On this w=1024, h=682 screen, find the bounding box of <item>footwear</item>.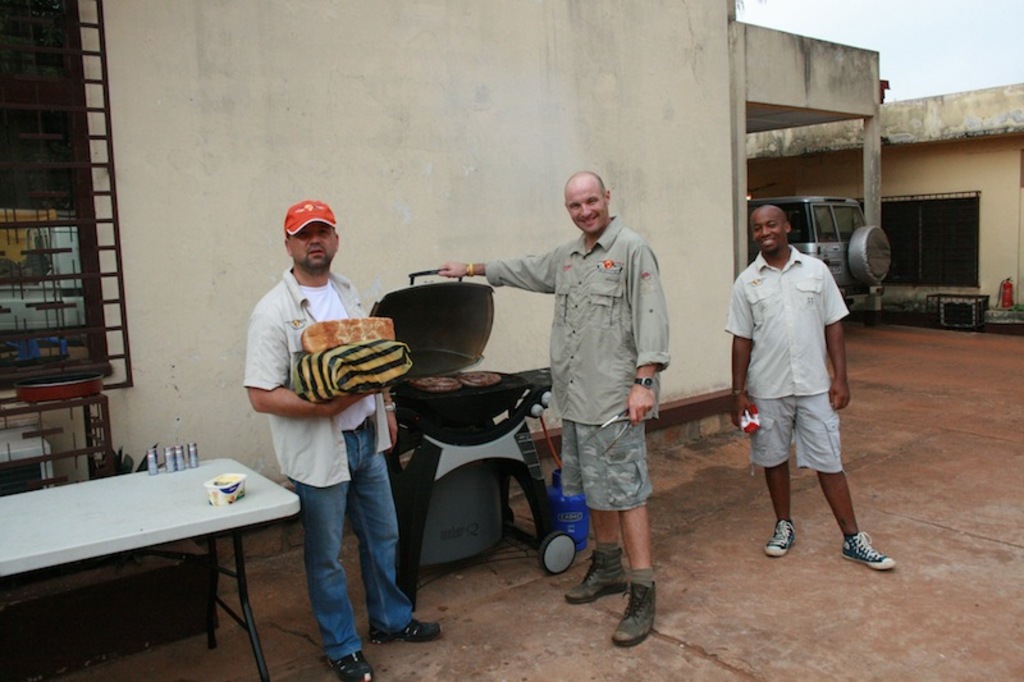
Bounding box: <box>564,532,626,604</box>.
